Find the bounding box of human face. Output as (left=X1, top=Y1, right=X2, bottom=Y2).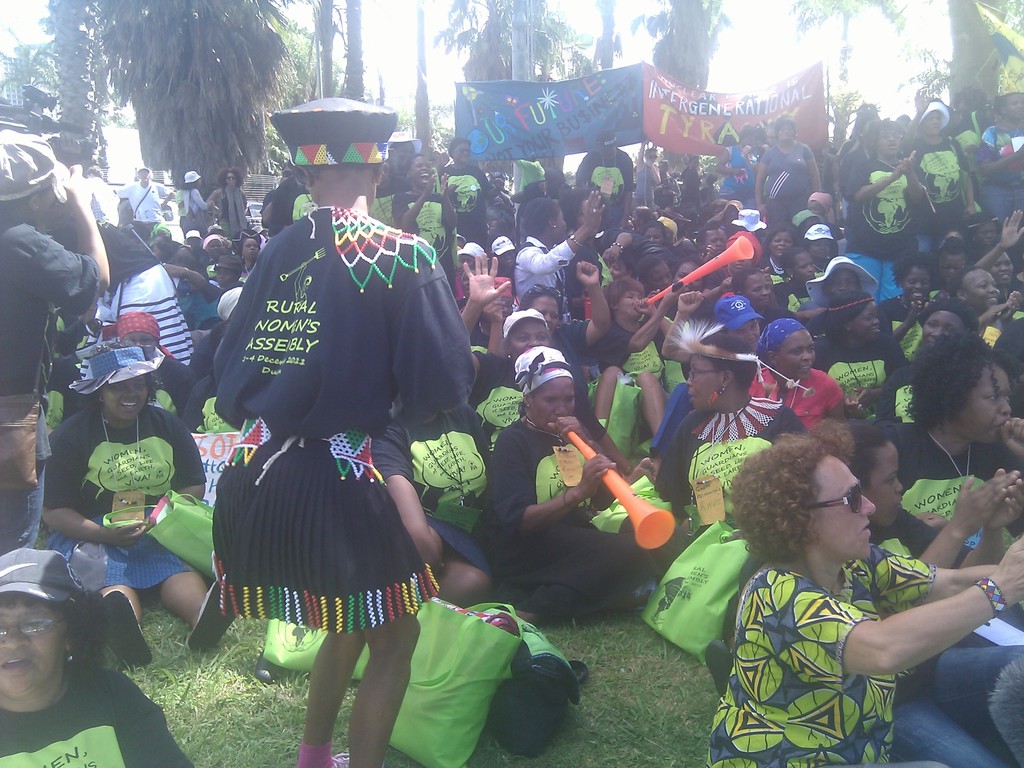
(left=623, top=289, right=640, bottom=323).
